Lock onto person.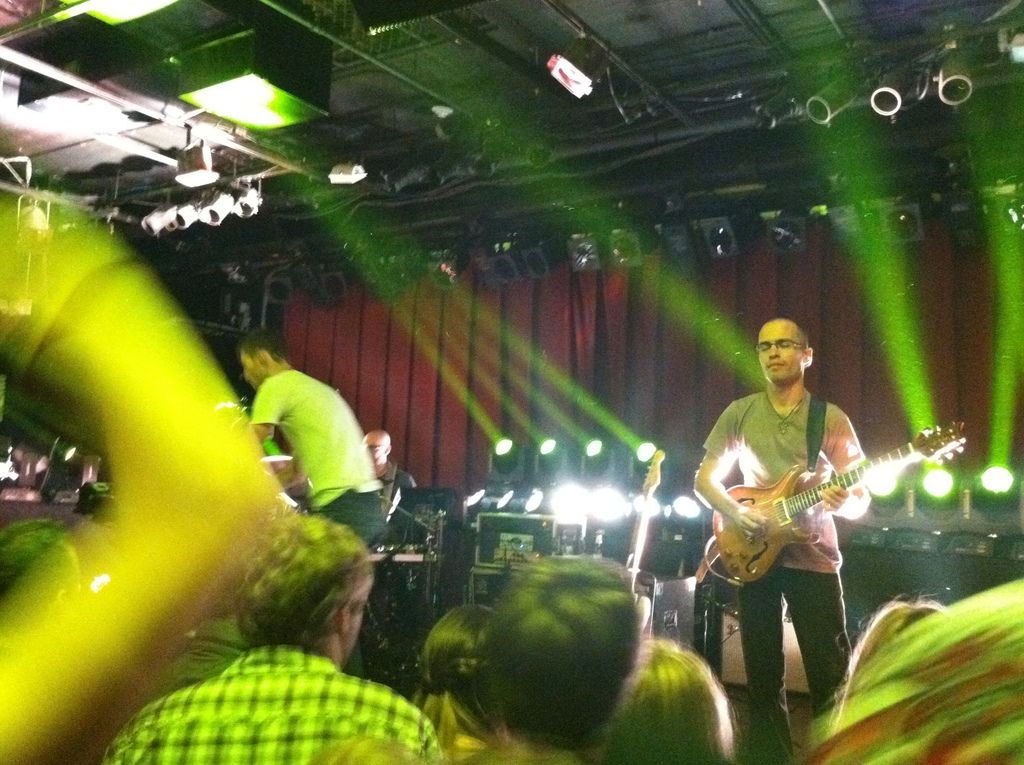
Locked: select_region(362, 426, 417, 504).
